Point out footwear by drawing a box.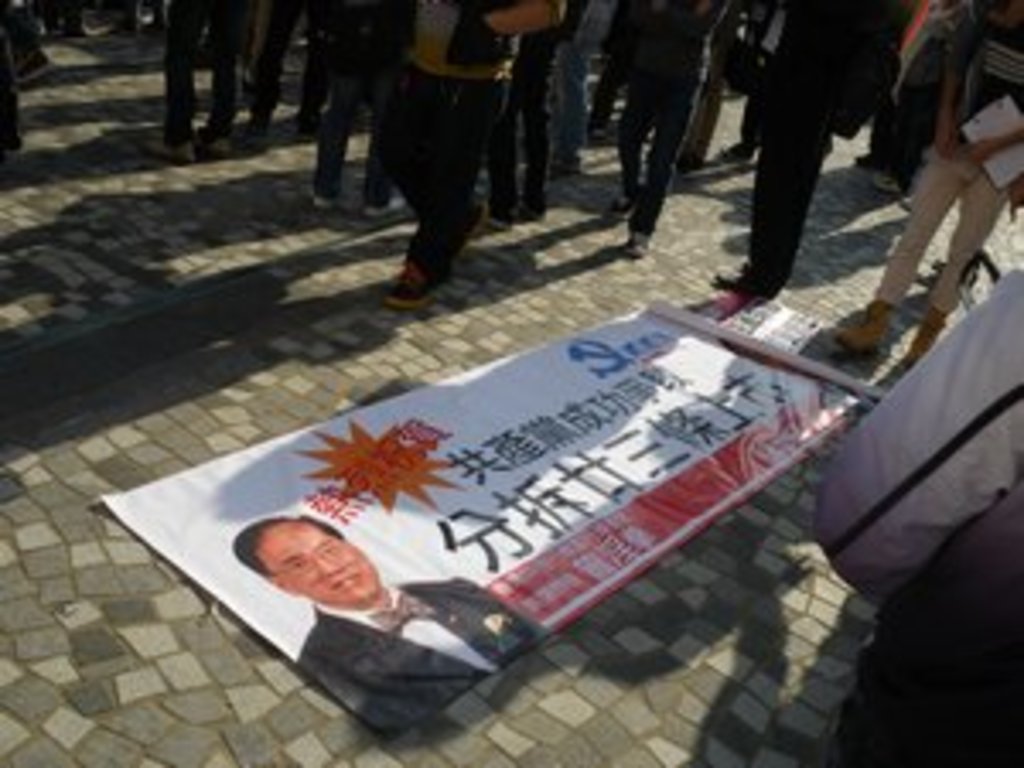
[143,137,198,164].
